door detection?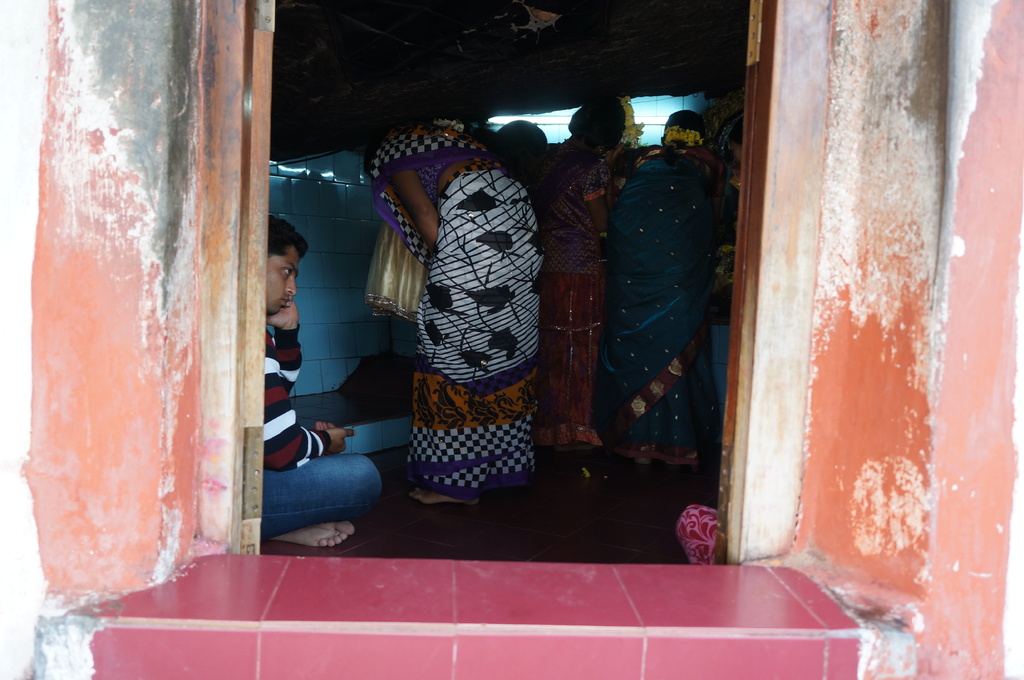
bbox=[241, 0, 276, 551]
